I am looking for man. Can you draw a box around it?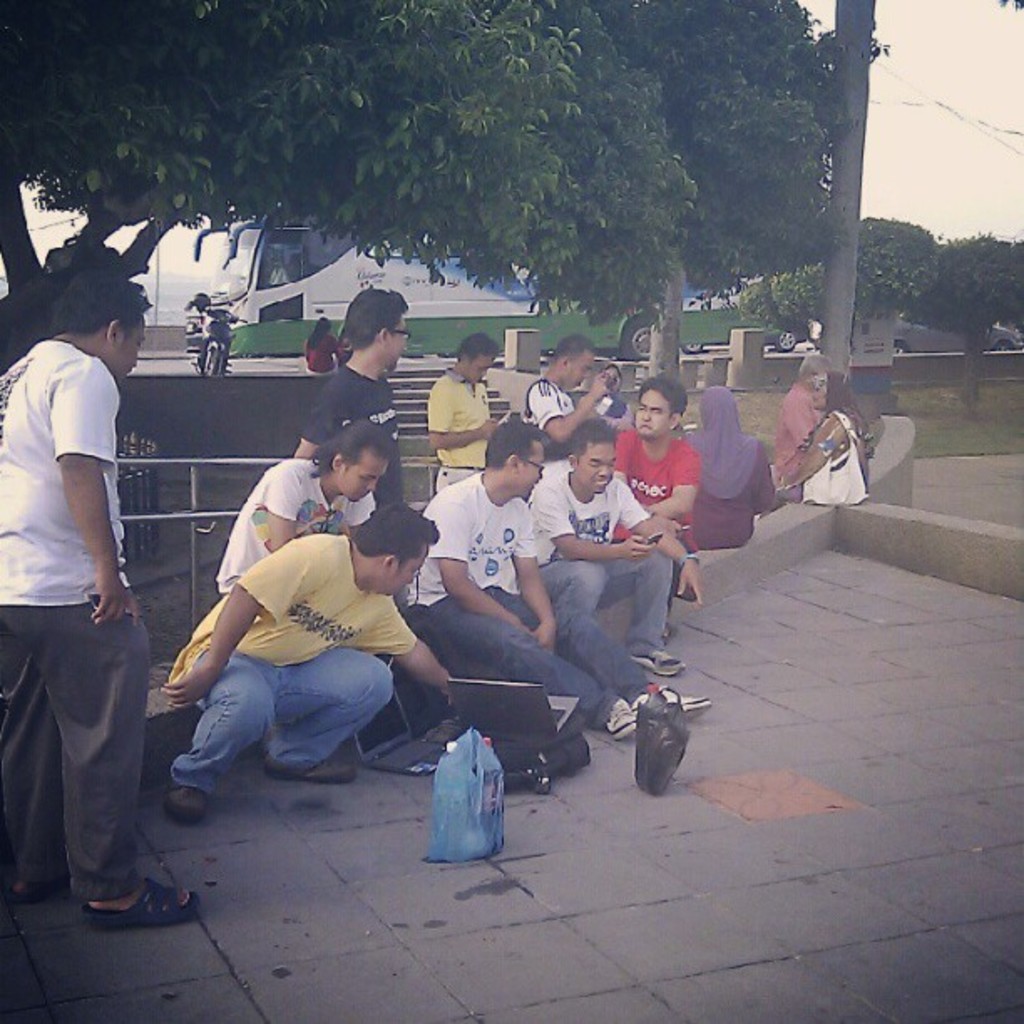
Sure, the bounding box is 609,373,694,627.
